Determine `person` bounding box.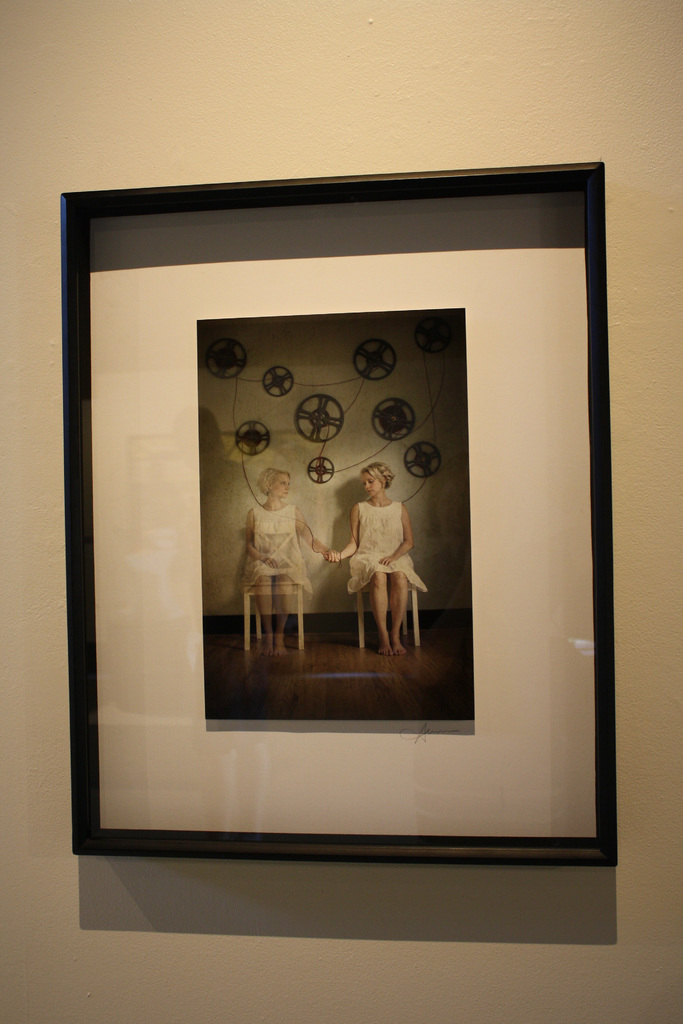
Determined: rect(239, 470, 332, 657).
